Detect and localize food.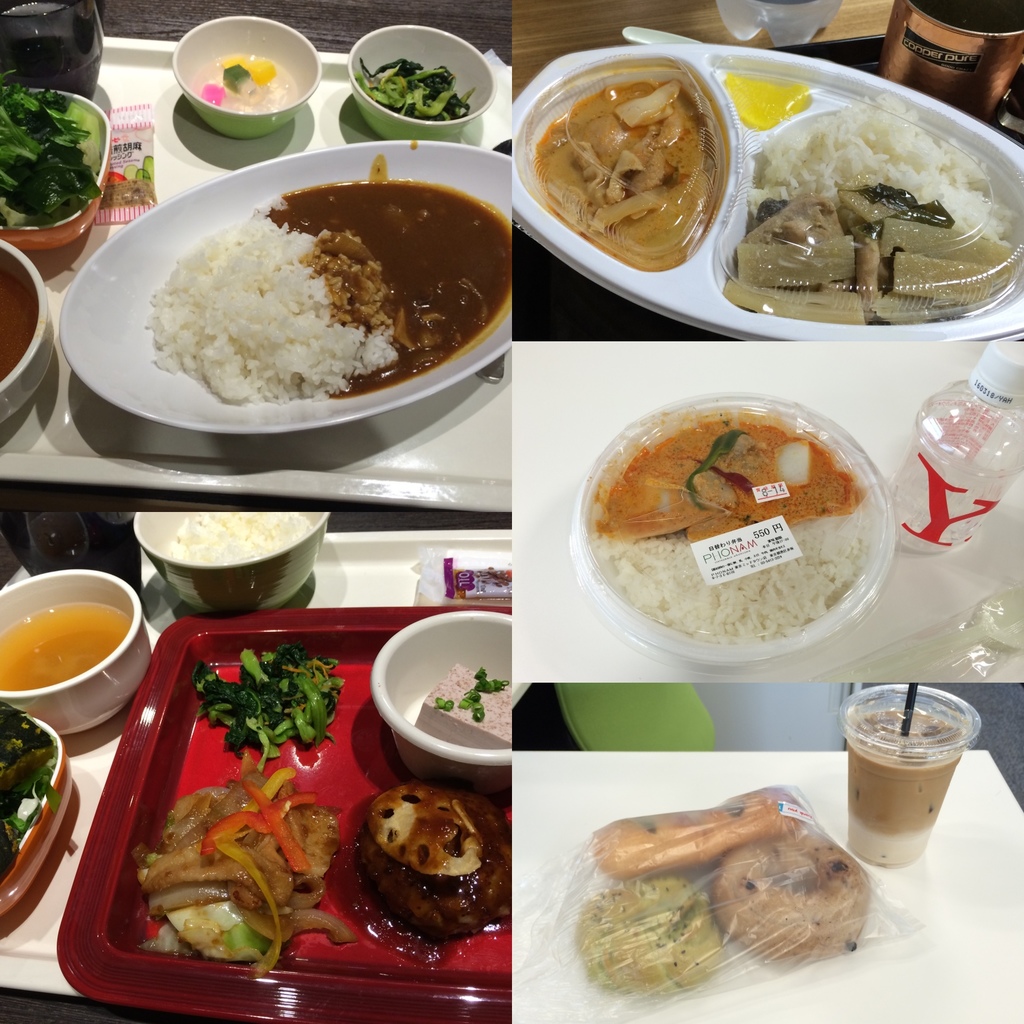
Localized at {"left": 362, "top": 59, "right": 481, "bottom": 124}.
